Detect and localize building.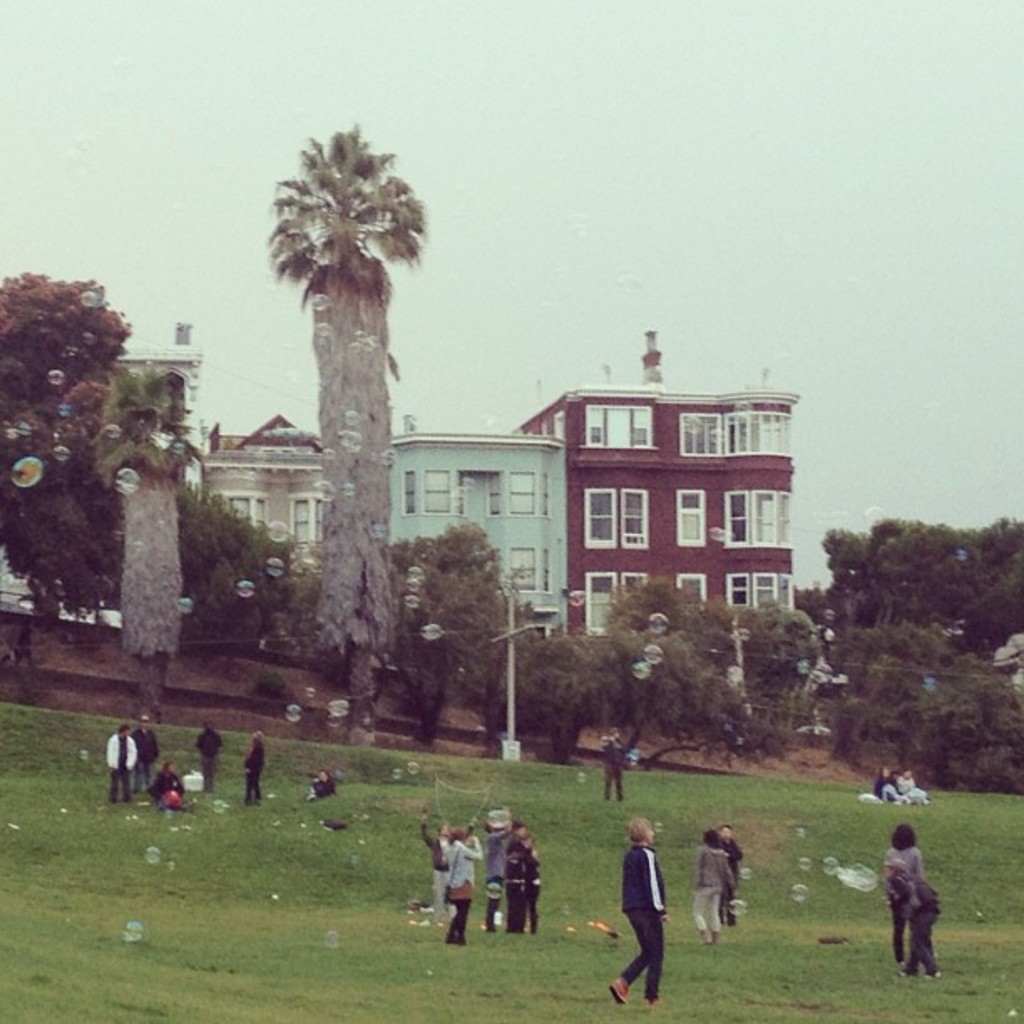
Localized at box(502, 390, 800, 646).
